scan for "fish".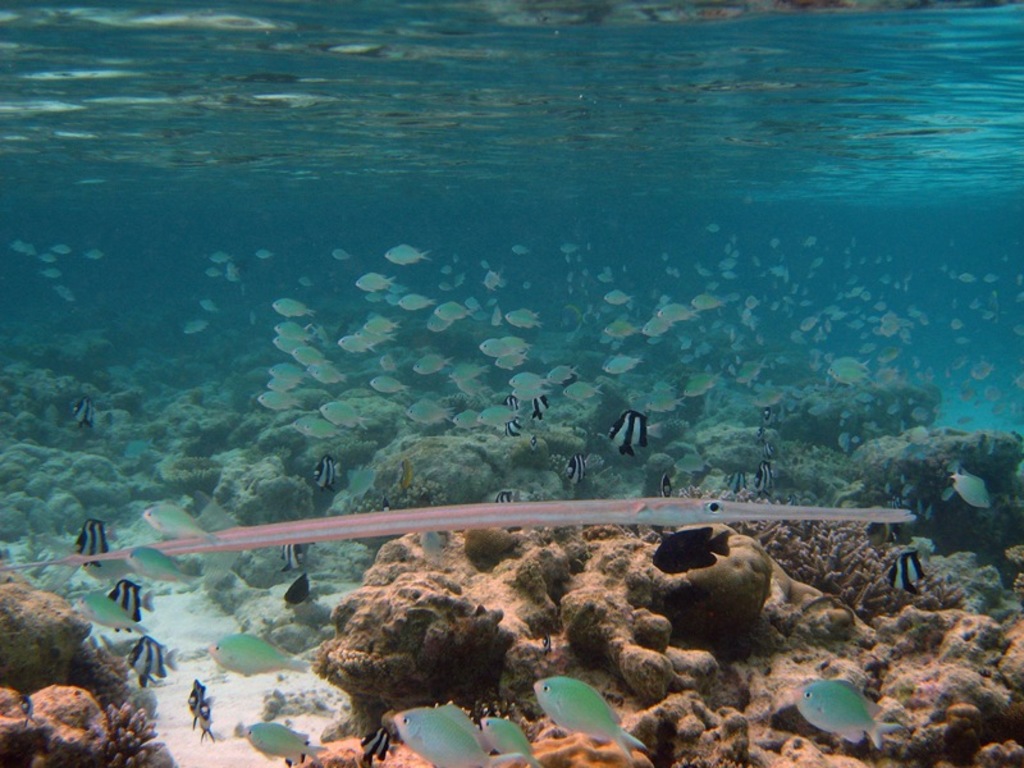
Scan result: <region>193, 703, 211, 737</region>.
